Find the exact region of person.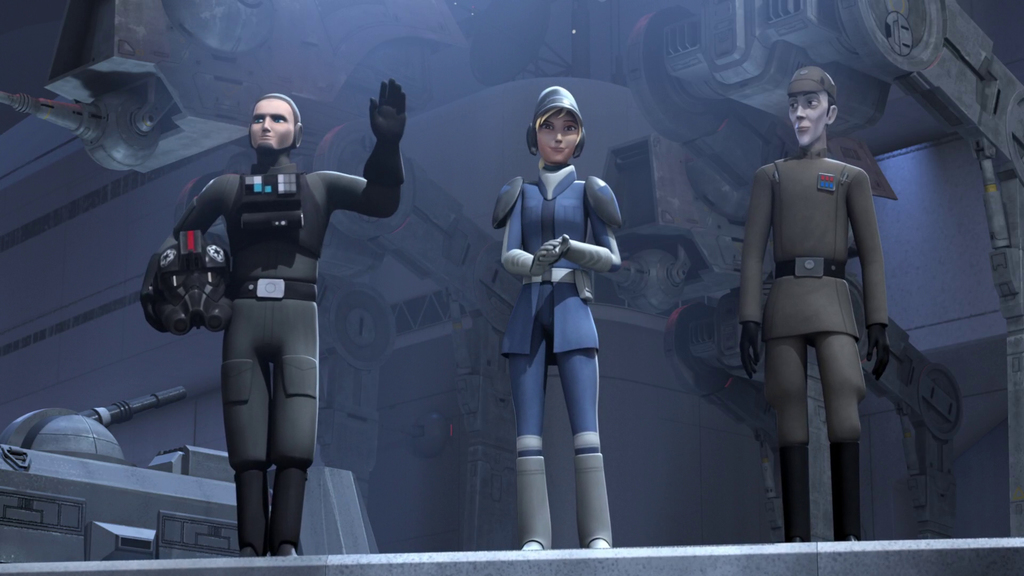
Exact region: left=490, top=84, right=625, bottom=550.
